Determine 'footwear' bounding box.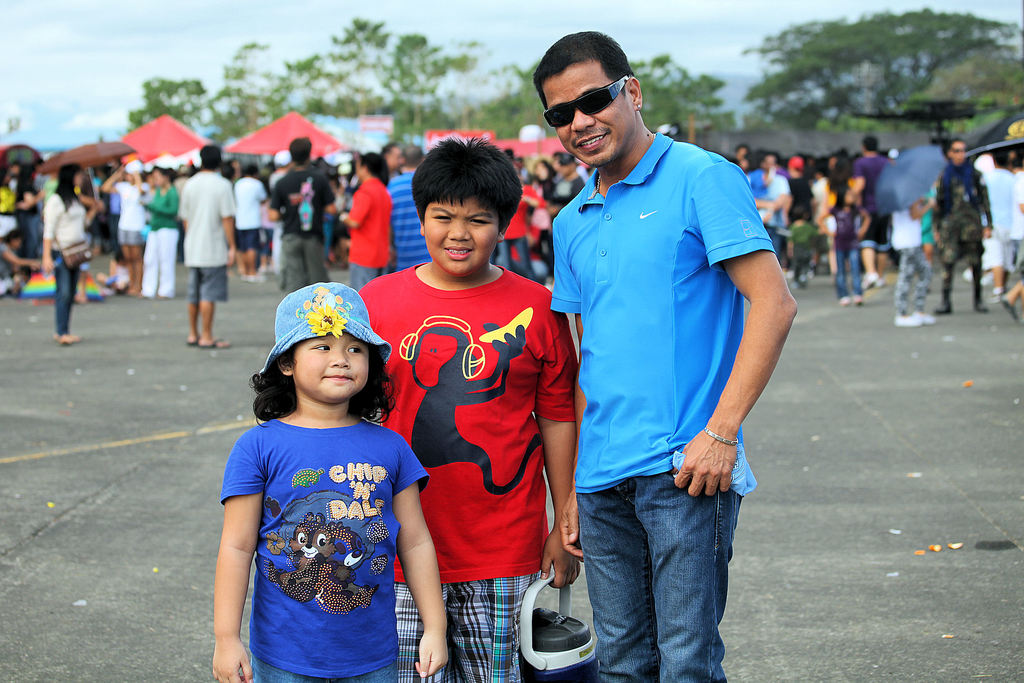
Determined: pyautogui.locateOnScreen(996, 295, 1020, 321).
